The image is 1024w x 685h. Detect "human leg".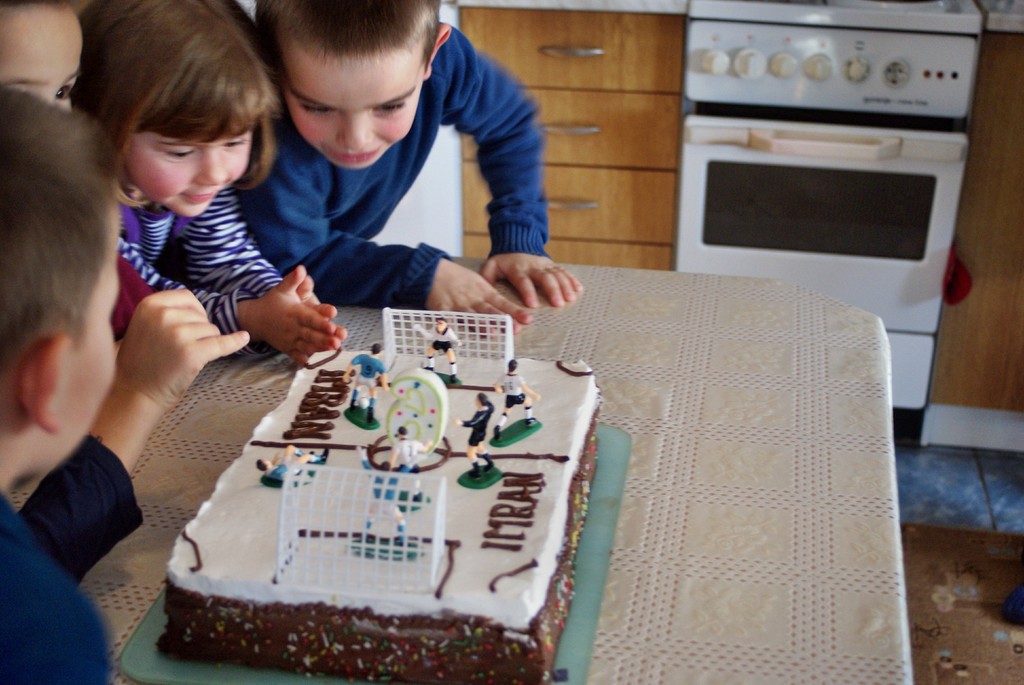
Detection: [426, 344, 441, 372].
